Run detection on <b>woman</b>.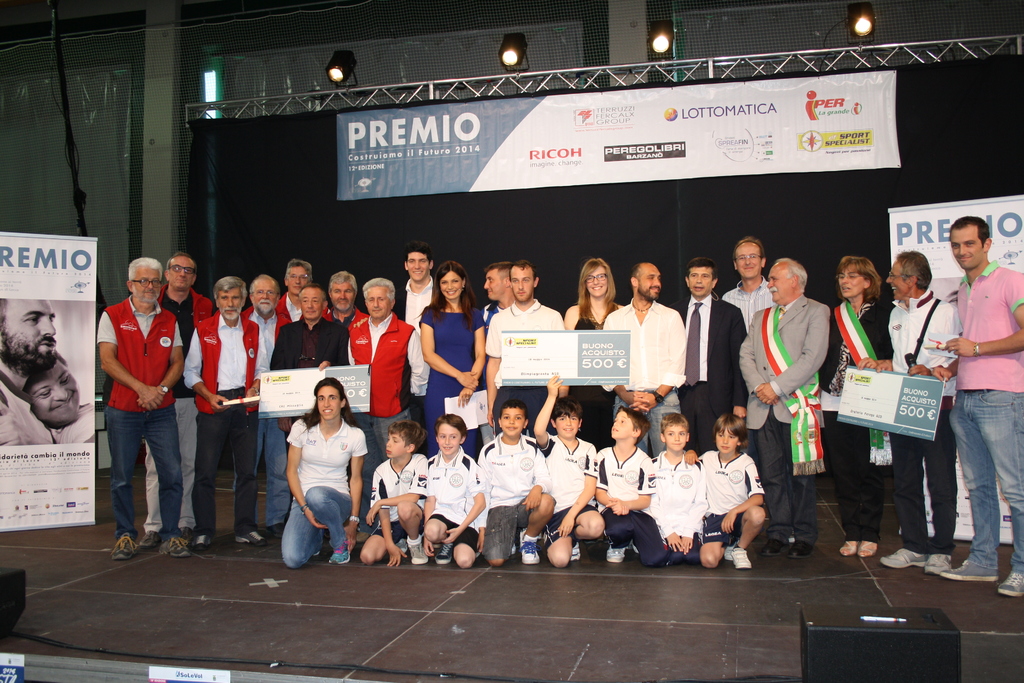
Result: x1=559, y1=255, x2=622, y2=450.
